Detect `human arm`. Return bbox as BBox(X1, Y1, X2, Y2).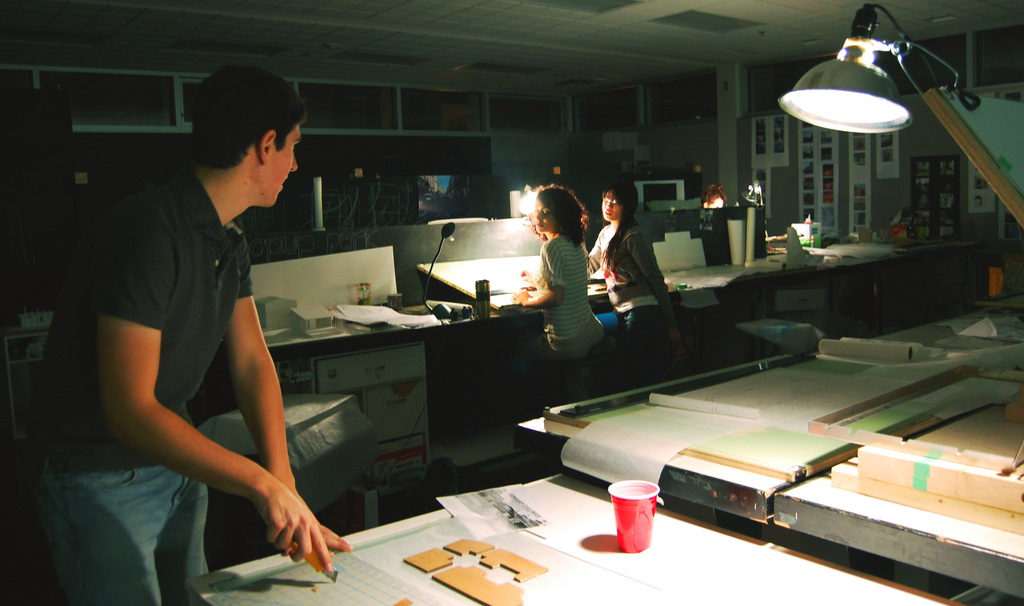
BBox(220, 239, 349, 566).
